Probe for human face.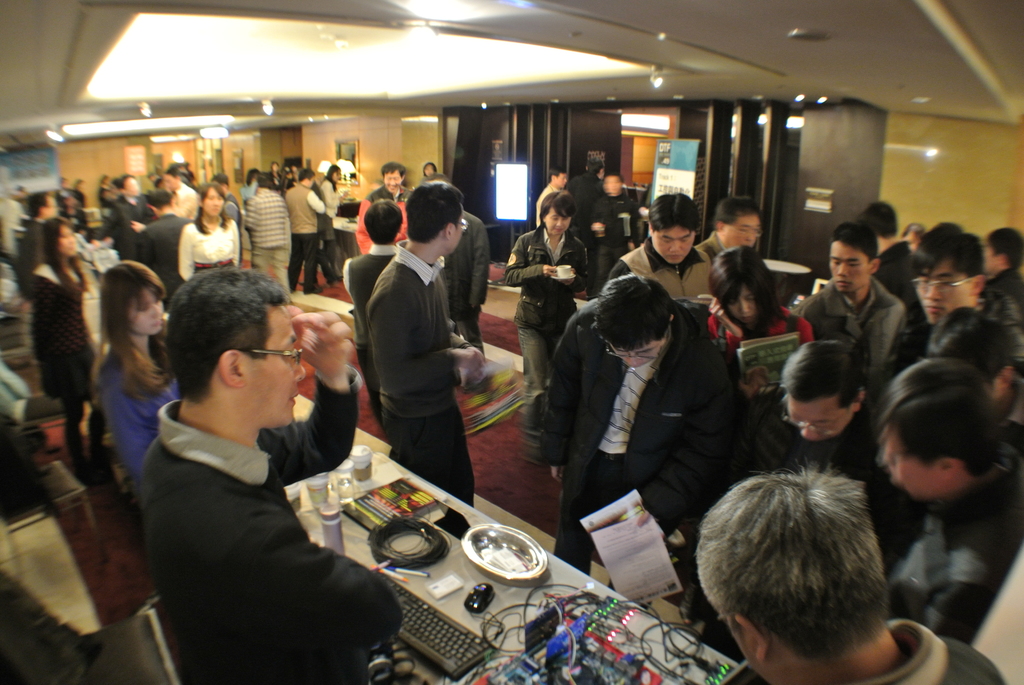
Probe result: <bbox>782, 391, 852, 439</bbox>.
